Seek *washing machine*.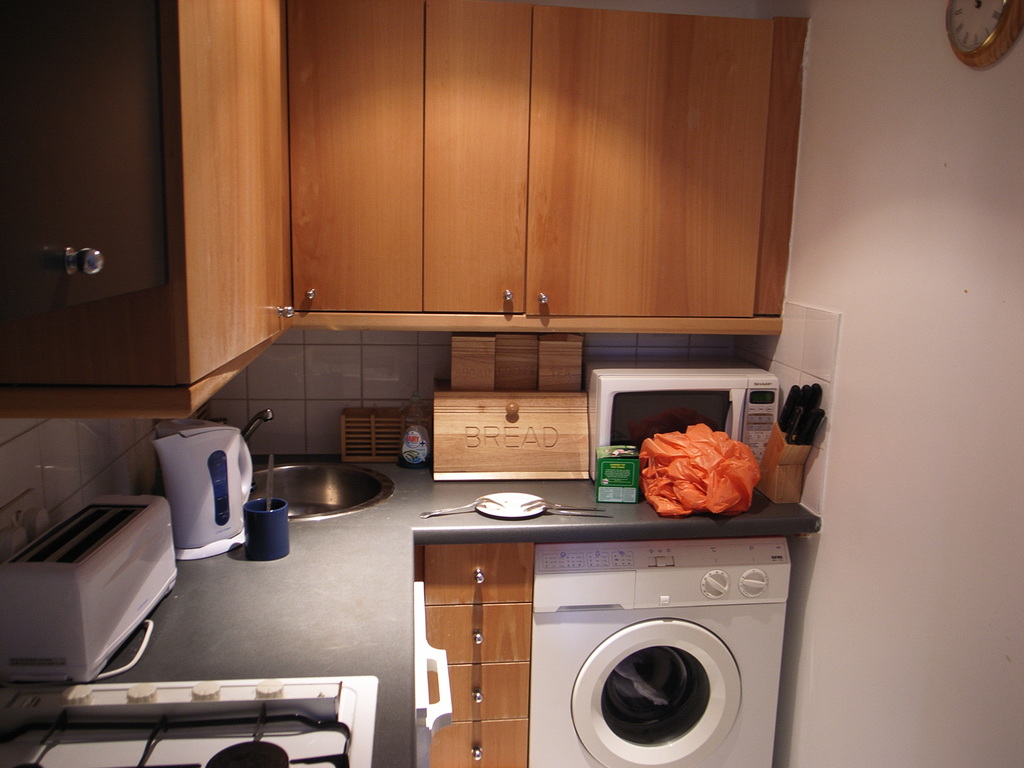
left=534, top=536, right=785, bottom=767.
